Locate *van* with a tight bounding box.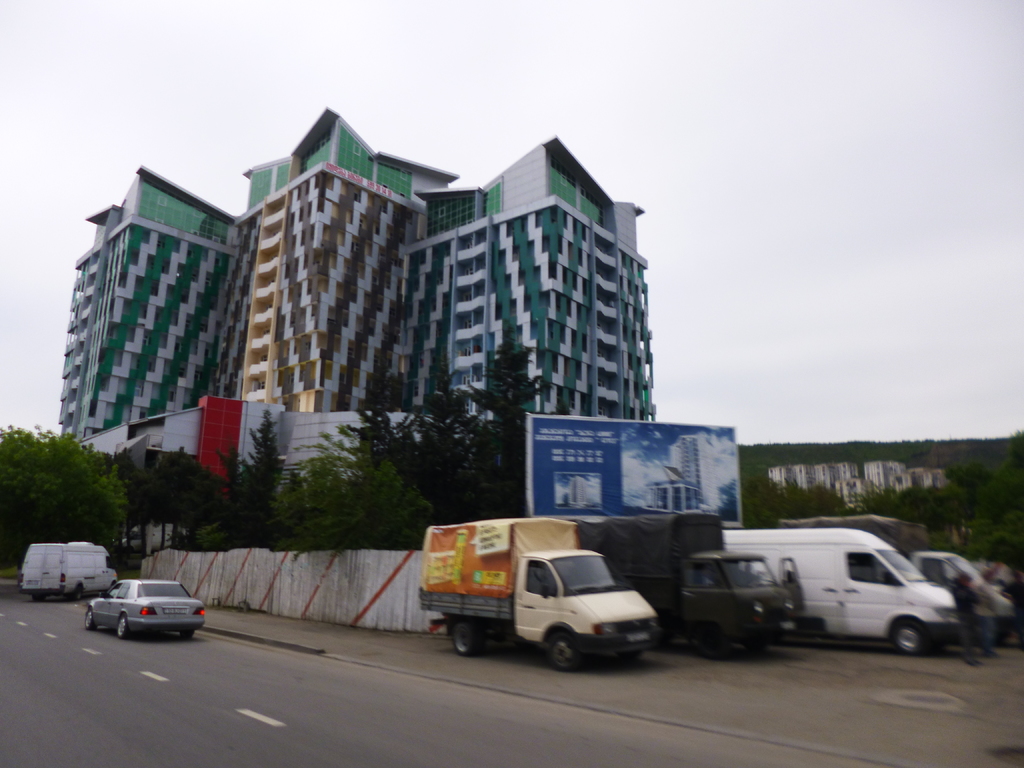
crop(716, 525, 968, 657).
